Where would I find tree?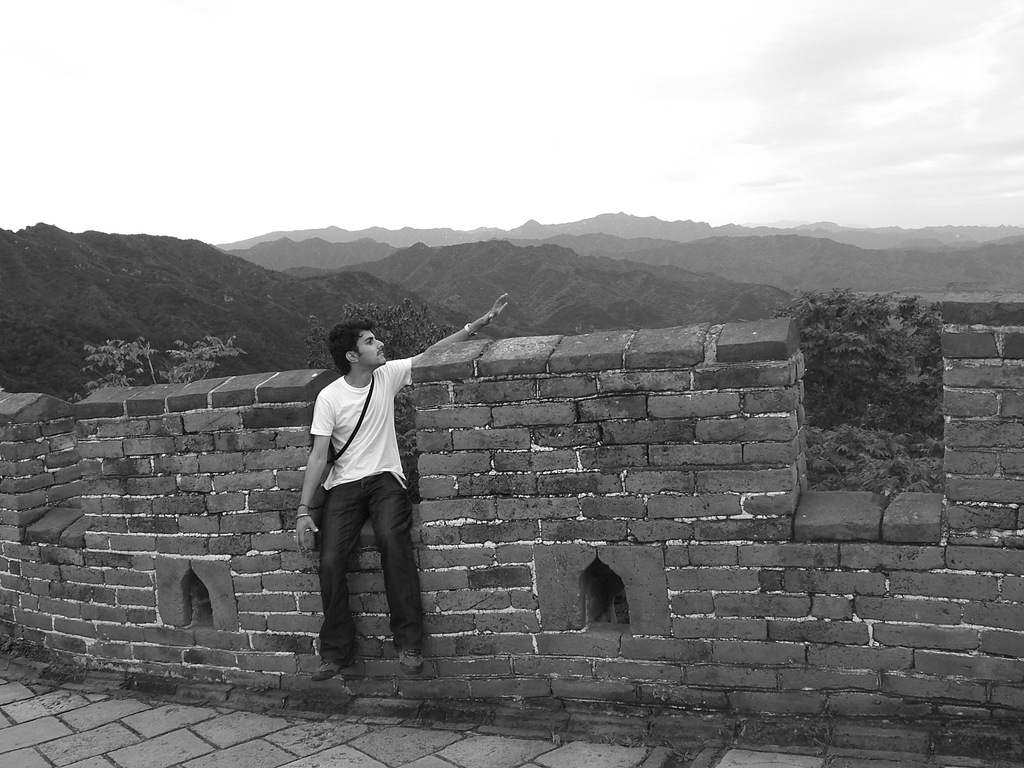
At <bbox>769, 295, 948, 440</bbox>.
